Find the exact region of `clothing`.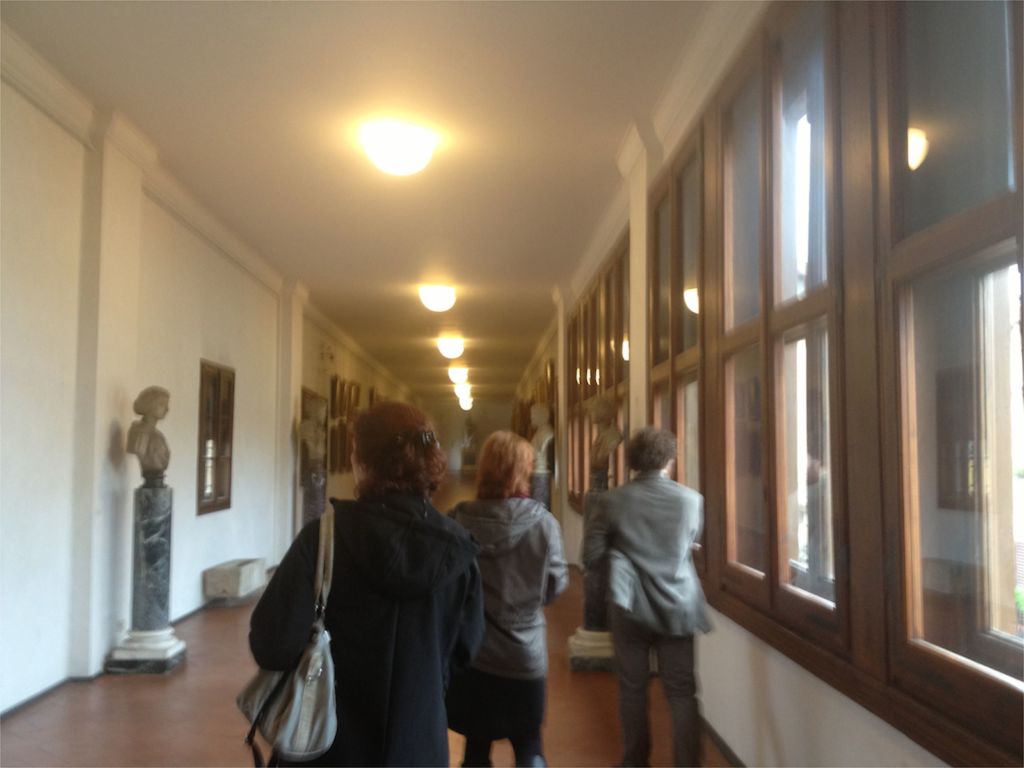
Exact region: [259,444,476,767].
